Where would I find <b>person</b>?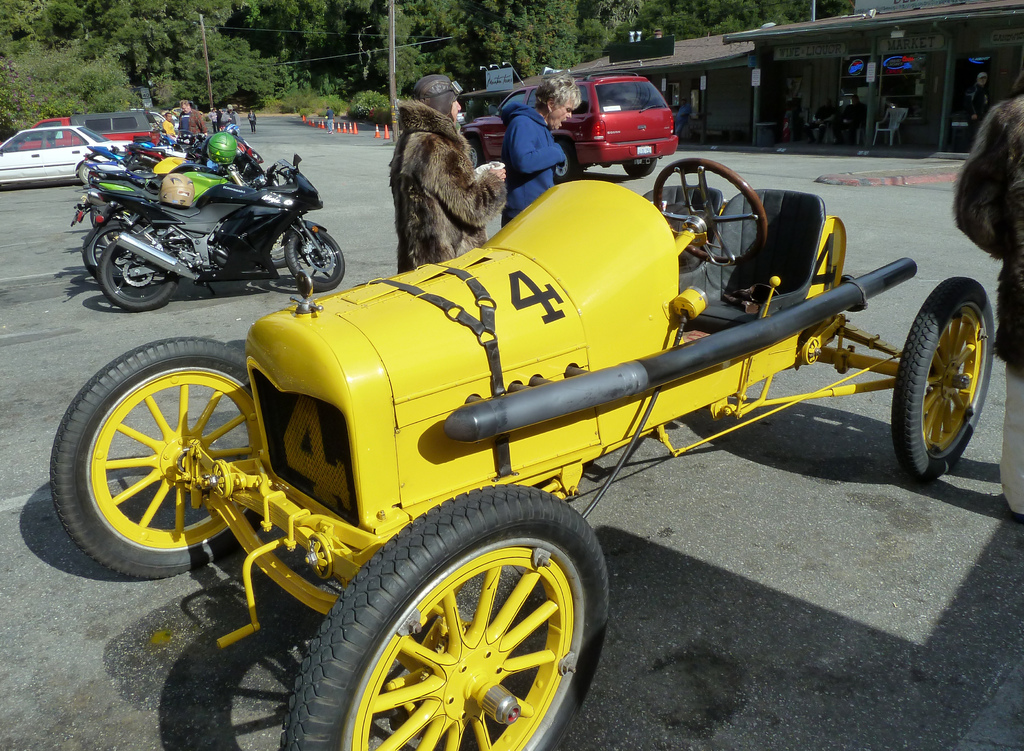
At select_region(487, 75, 559, 226).
